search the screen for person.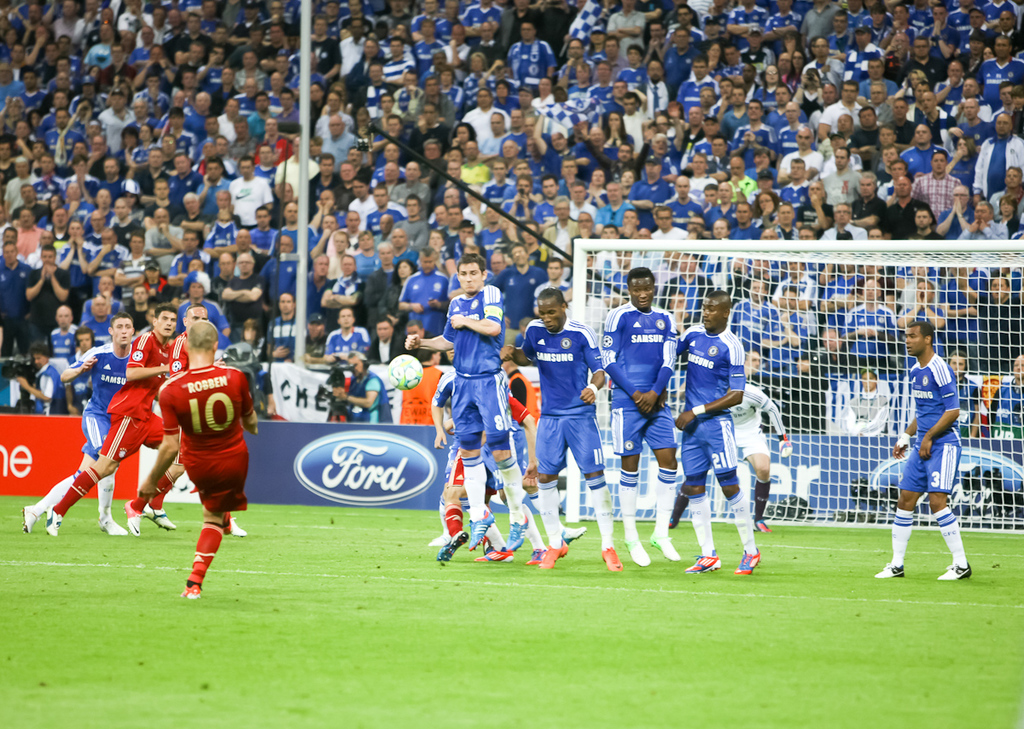
Found at bbox=[217, 67, 237, 108].
